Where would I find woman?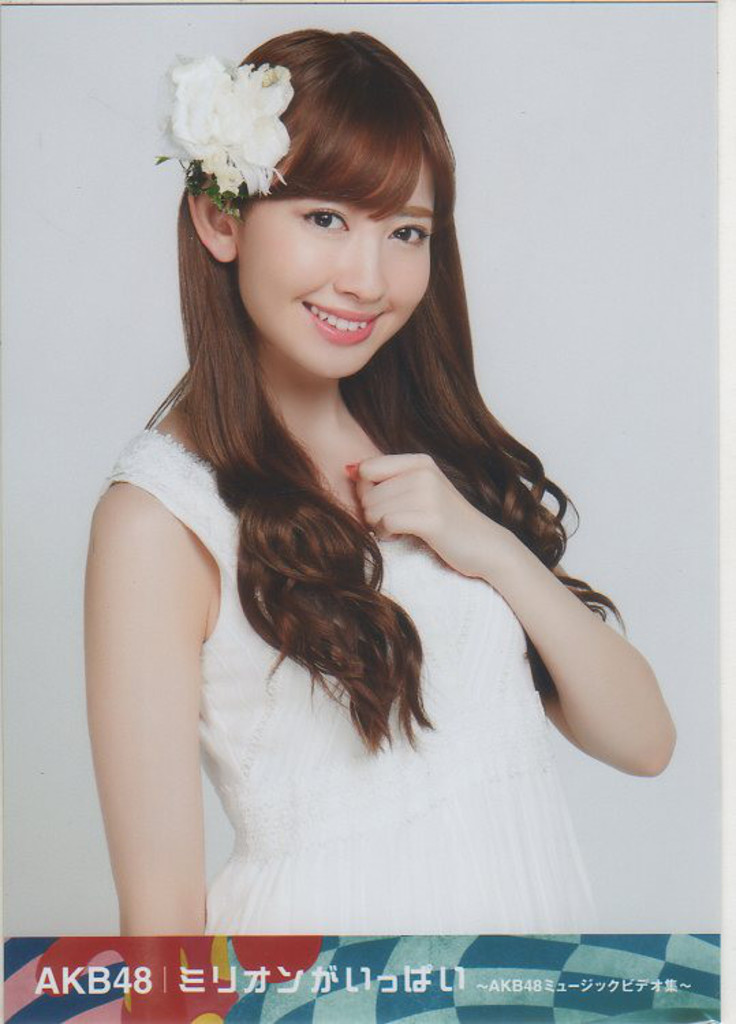
At <region>82, 18, 679, 954</region>.
